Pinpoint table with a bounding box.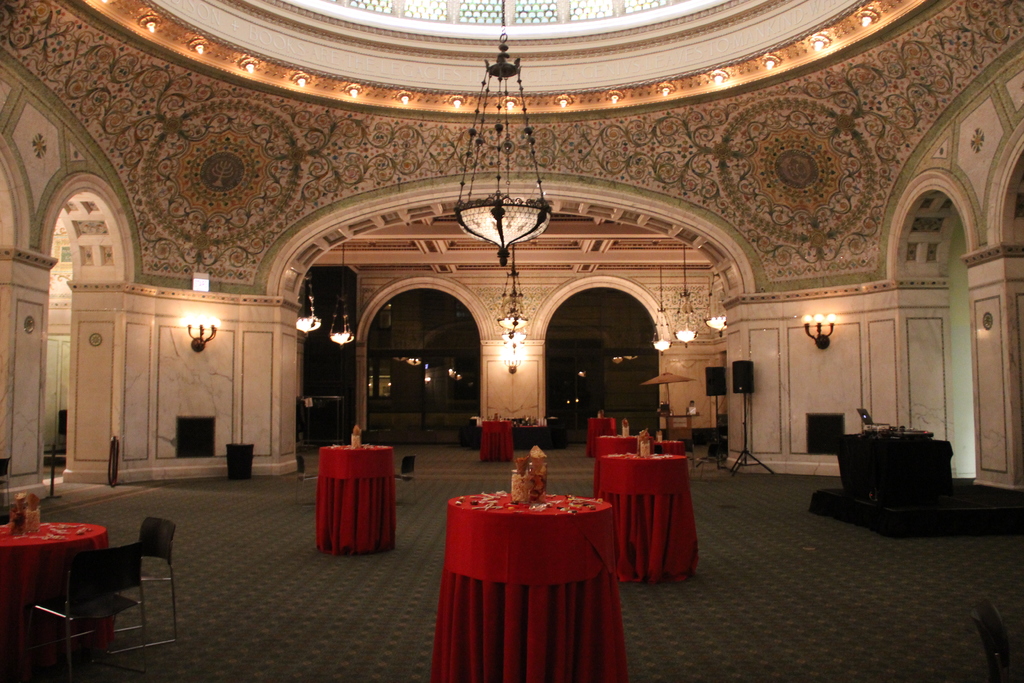
[595,437,637,452].
